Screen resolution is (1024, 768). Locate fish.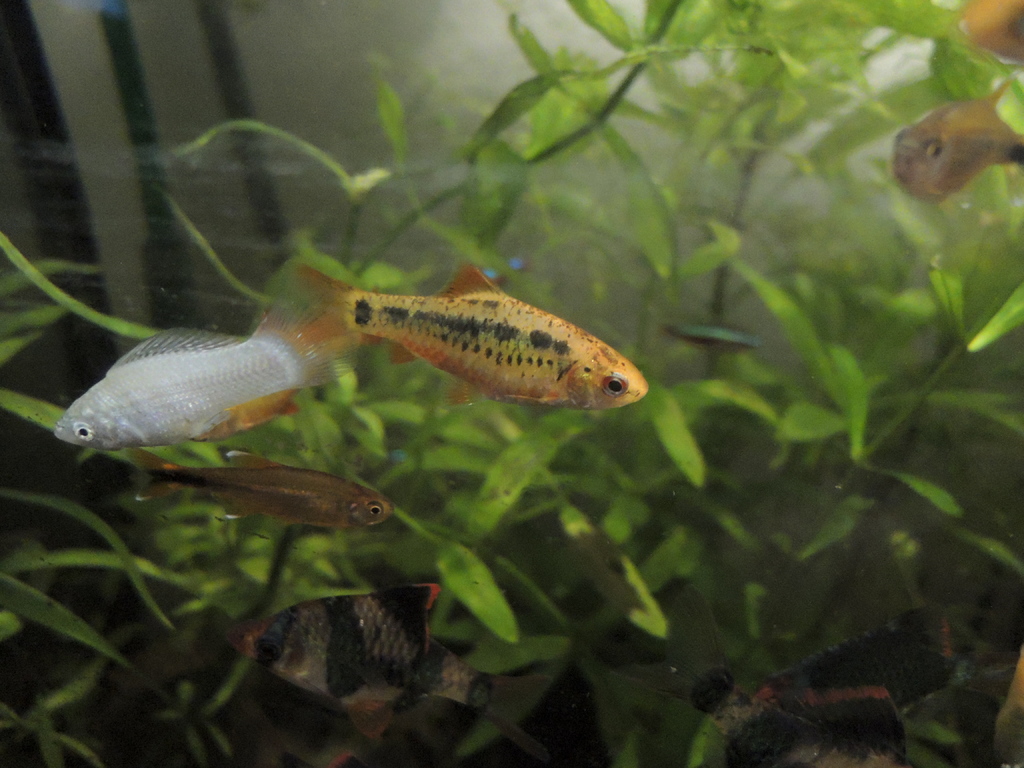
{"x1": 131, "y1": 456, "x2": 387, "y2": 536}.
